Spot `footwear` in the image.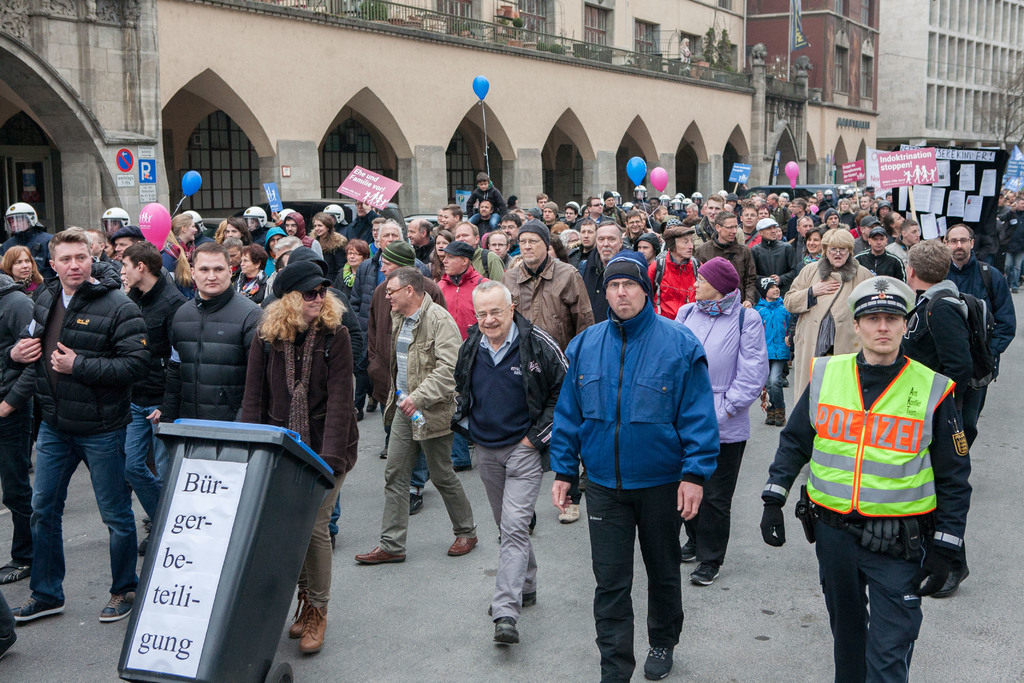
`footwear` found at left=499, top=512, right=536, bottom=538.
